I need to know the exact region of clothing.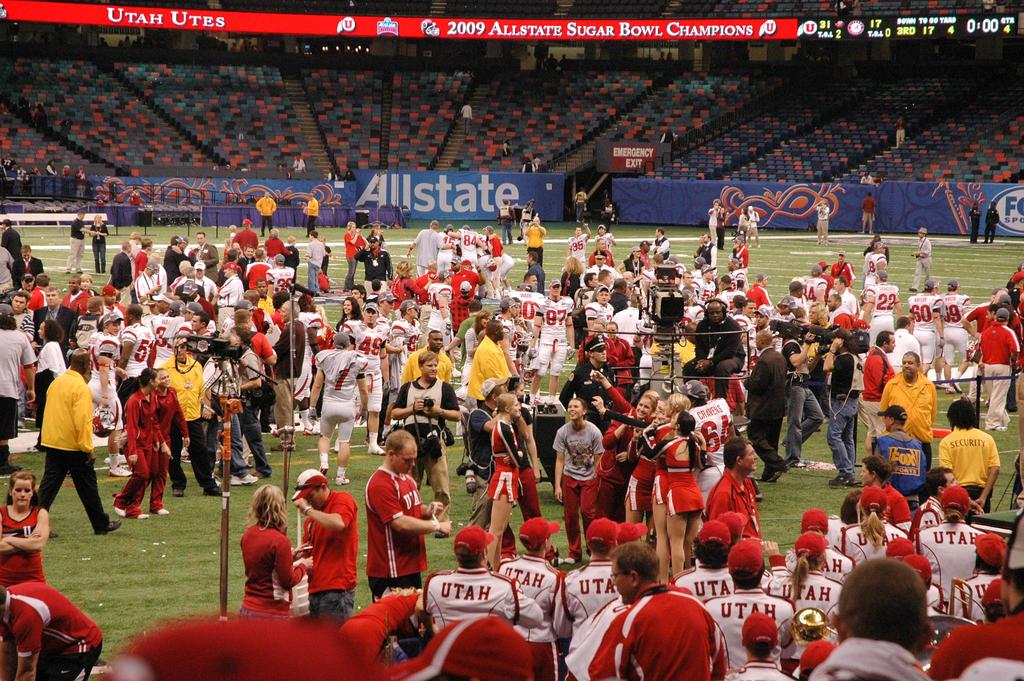
Region: (x1=968, y1=207, x2=981, y2=243).
